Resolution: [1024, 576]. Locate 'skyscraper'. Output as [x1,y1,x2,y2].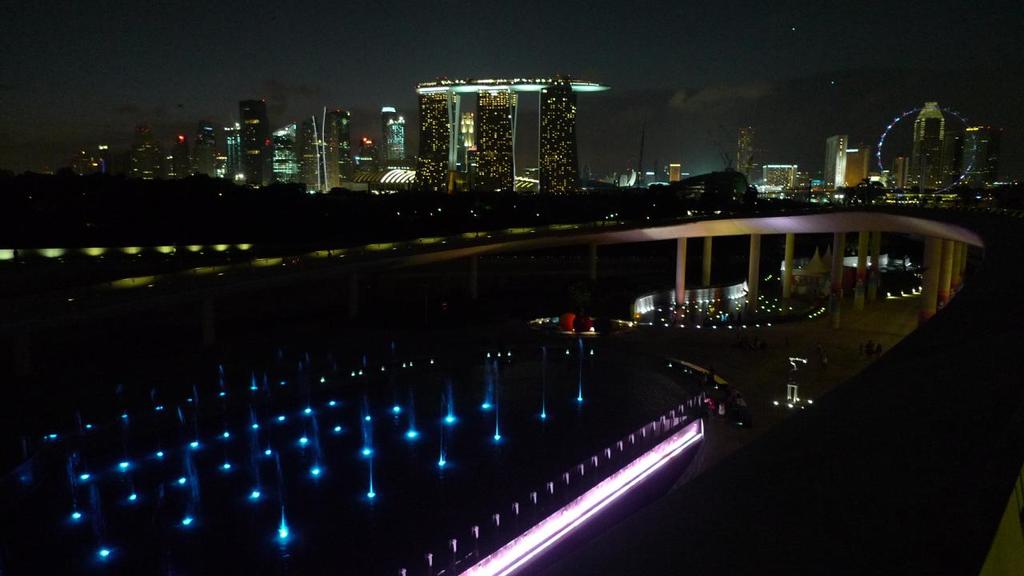
[378,107,405,168].
